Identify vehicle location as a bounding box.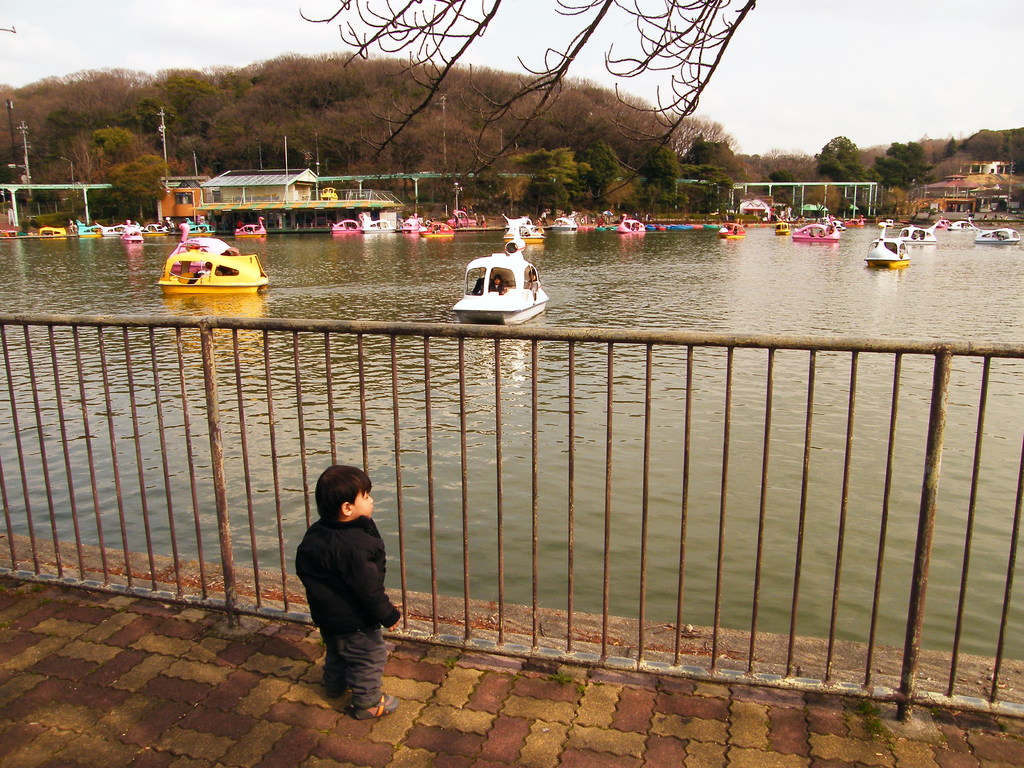
[left=556, top=209, right=578, bottom=232].
